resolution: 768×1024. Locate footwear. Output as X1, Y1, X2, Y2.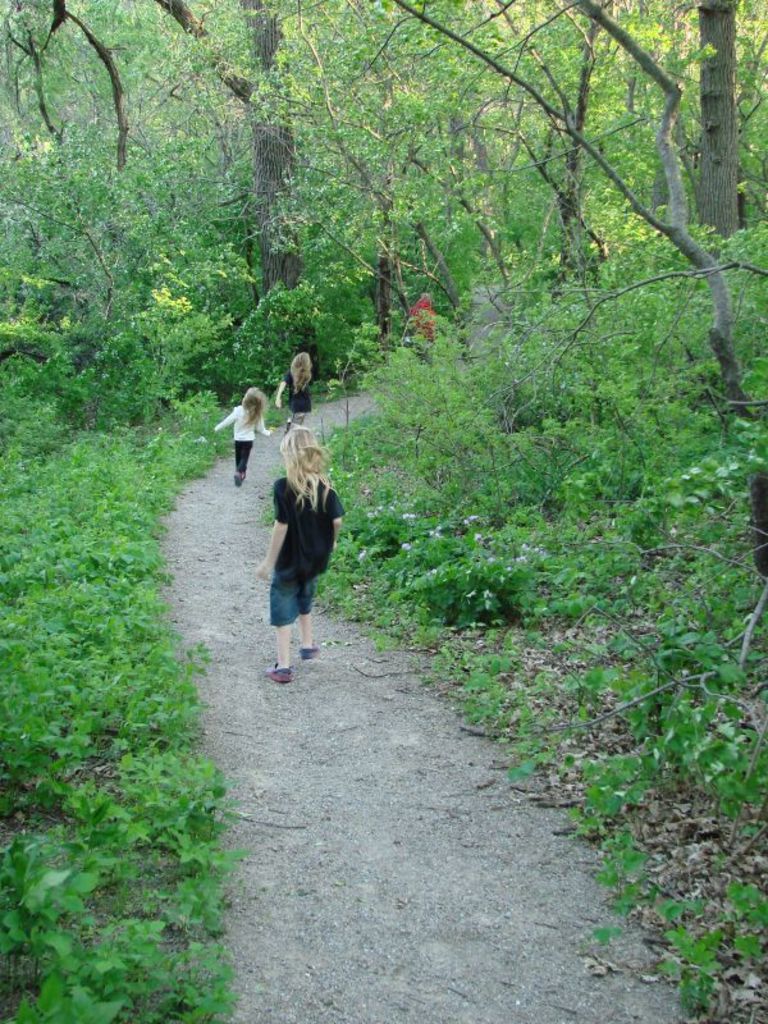
293, 640, 320, 662.
